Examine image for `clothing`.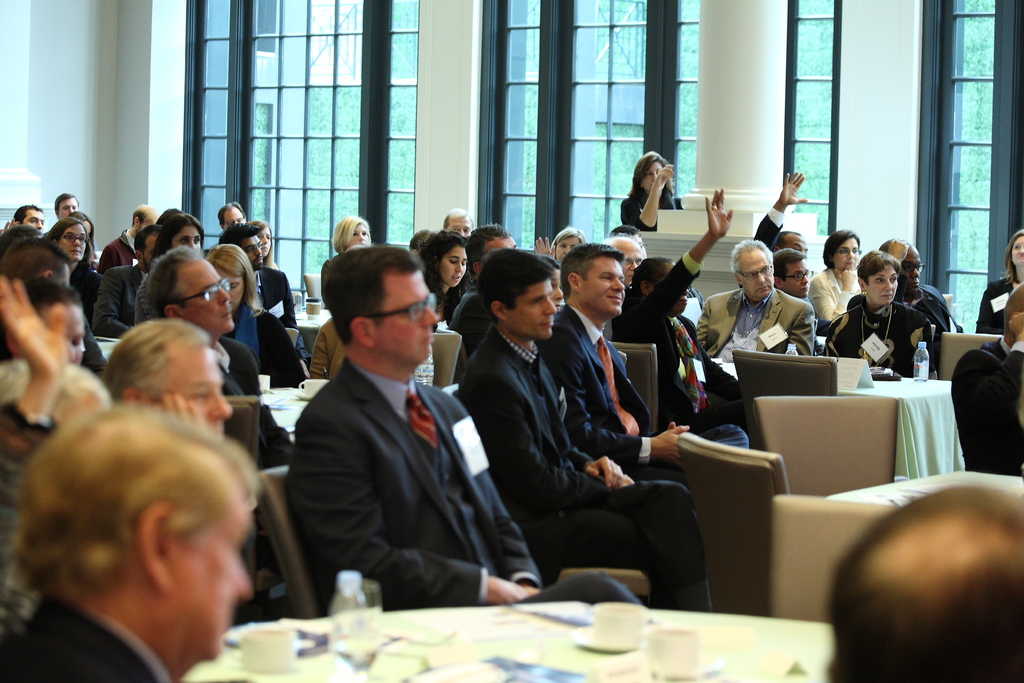
Examination result: l=0, t=393, r=56, b=587.
